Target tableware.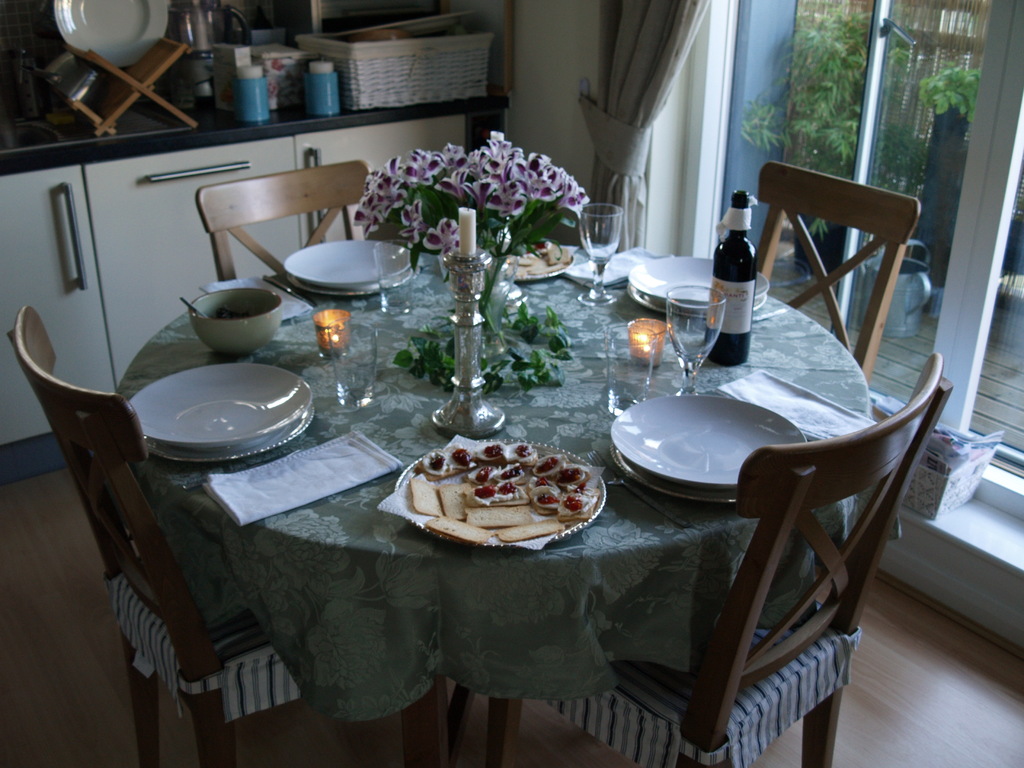
Target region: {"left": 502, "top": 243, "right": 573, "bottom": 280}.
